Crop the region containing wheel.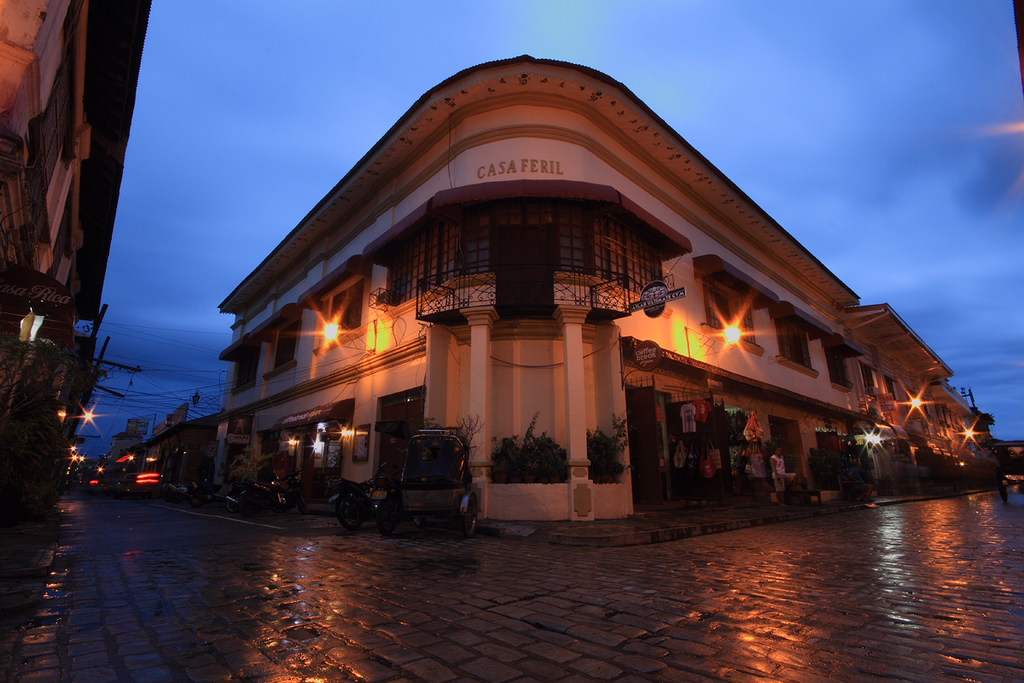
Crop region: [left=332, top=492, right=364, bottom=526].
